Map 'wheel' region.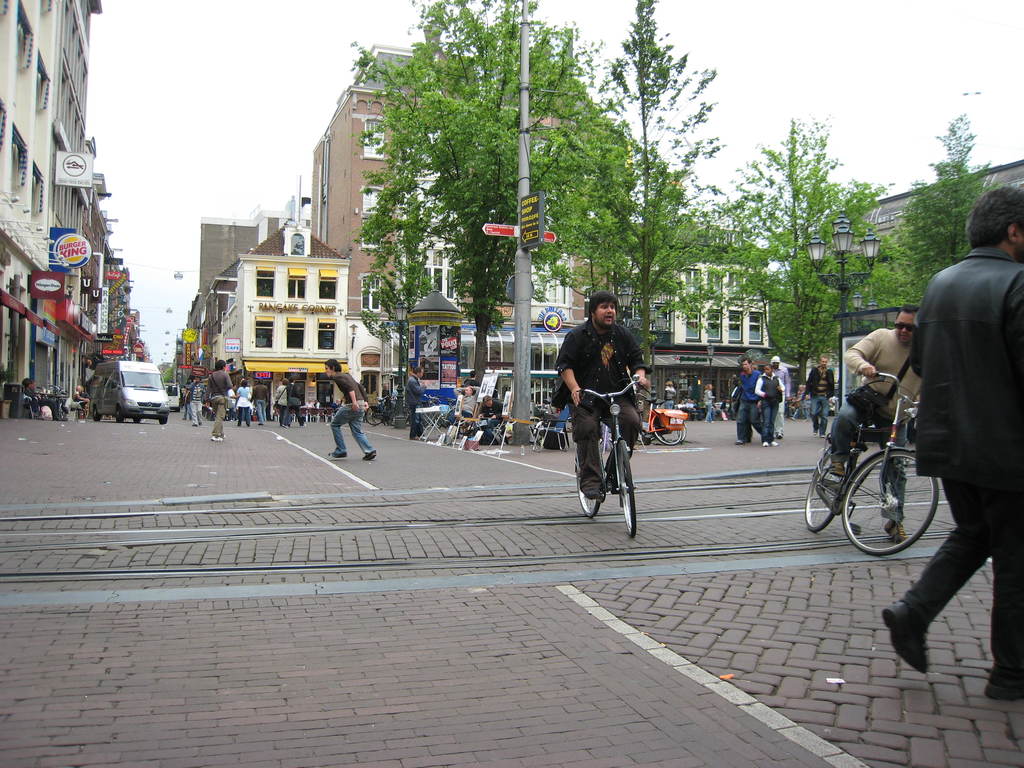
Mapped to rect(657, 423, 686, 442).
